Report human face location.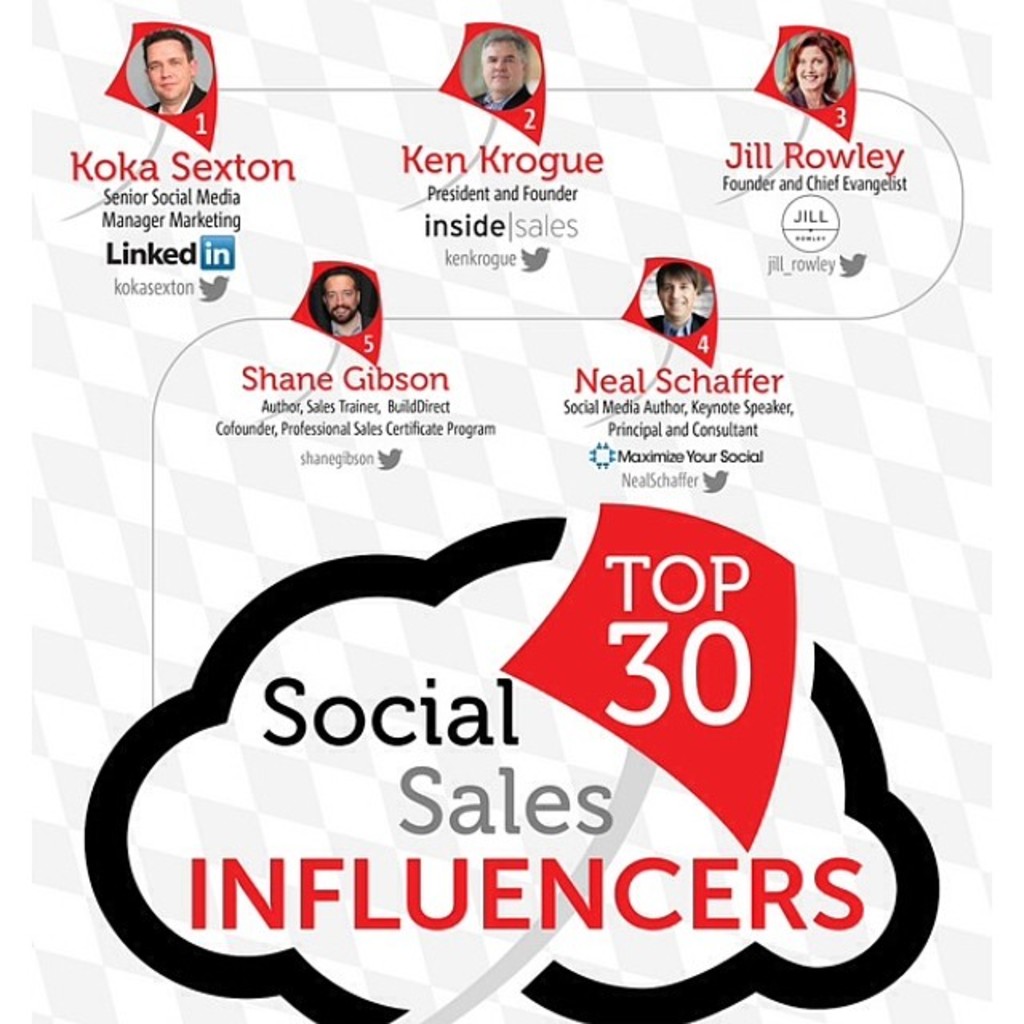
Report: (left=139, top=37, right=198, bottom=112).
